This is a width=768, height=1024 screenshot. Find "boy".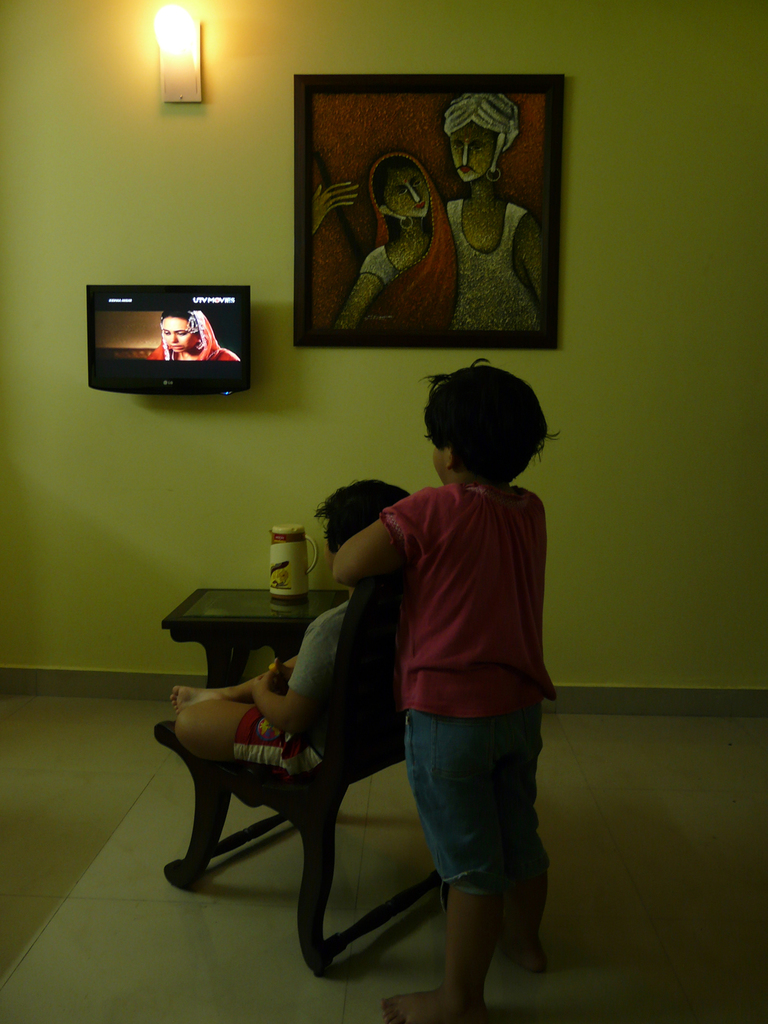
Bounding box: rect(178, 470, 388, 795).
